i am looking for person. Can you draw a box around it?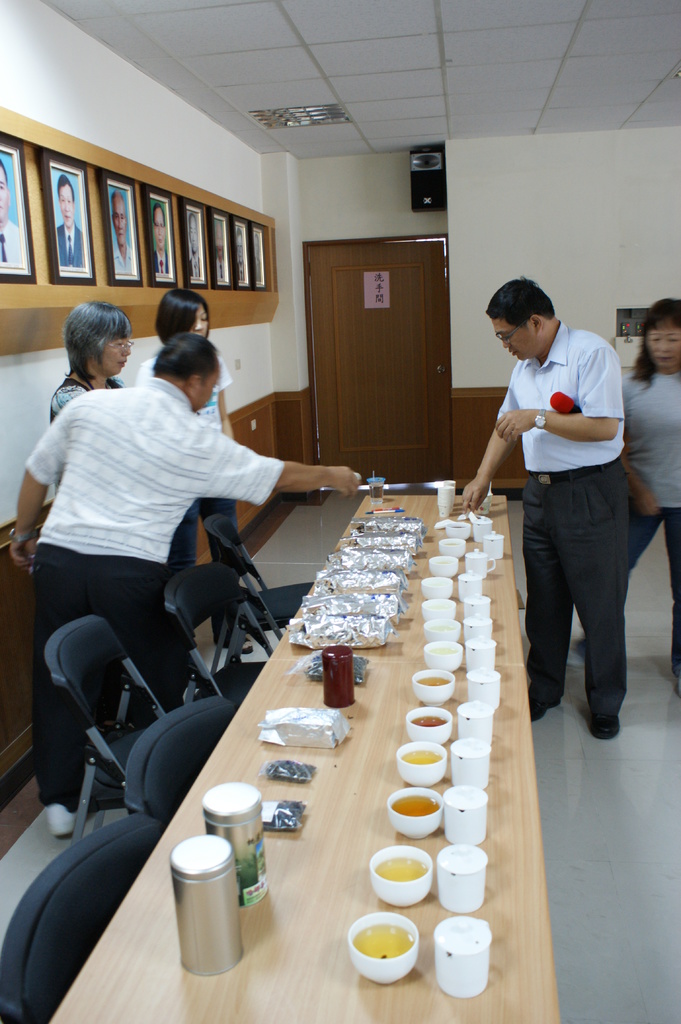
Sure, the bounding box is box=[52, 176, 88, 267].
